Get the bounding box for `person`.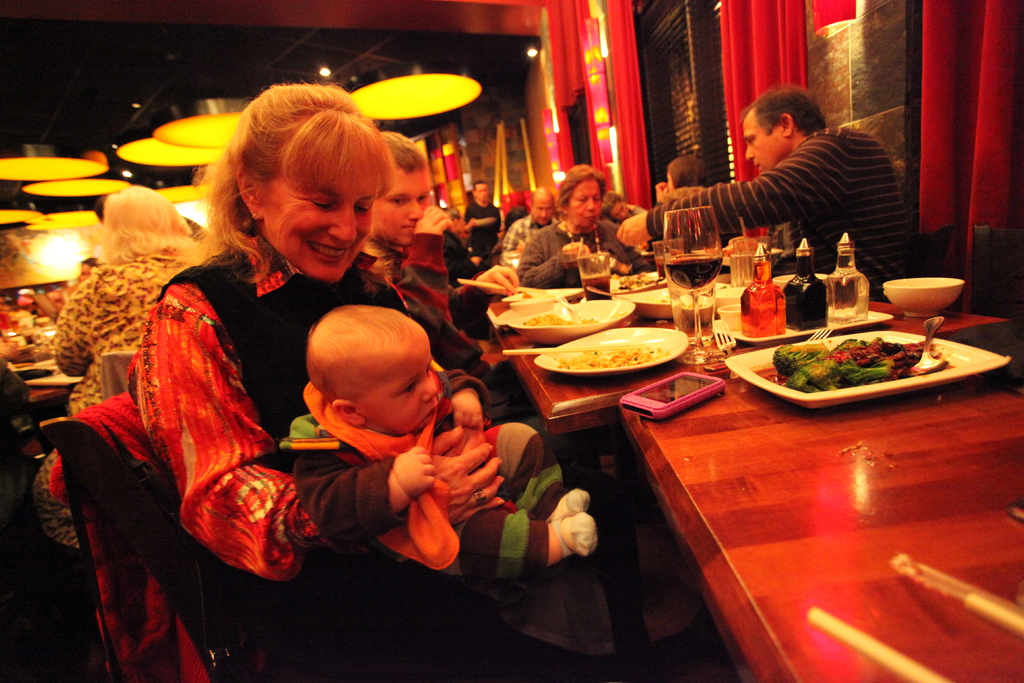
crop(343, 136, 602, 456).
